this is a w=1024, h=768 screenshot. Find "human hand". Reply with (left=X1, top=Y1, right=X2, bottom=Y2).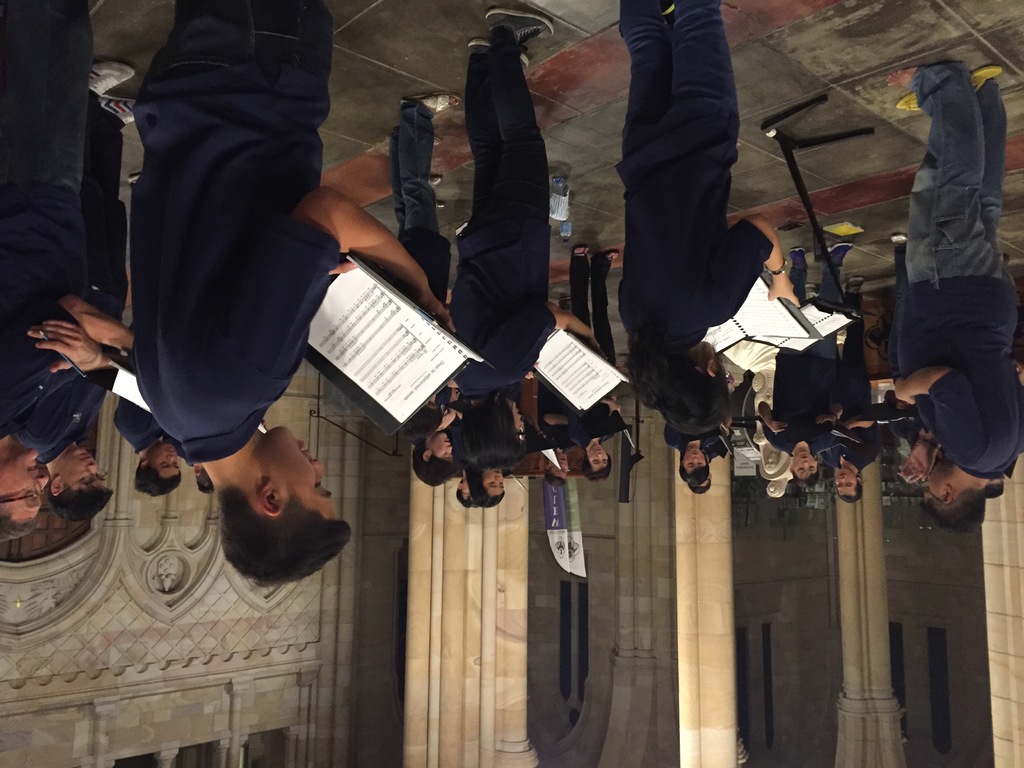
(left=414, top=292, right=459, bottom=332).
